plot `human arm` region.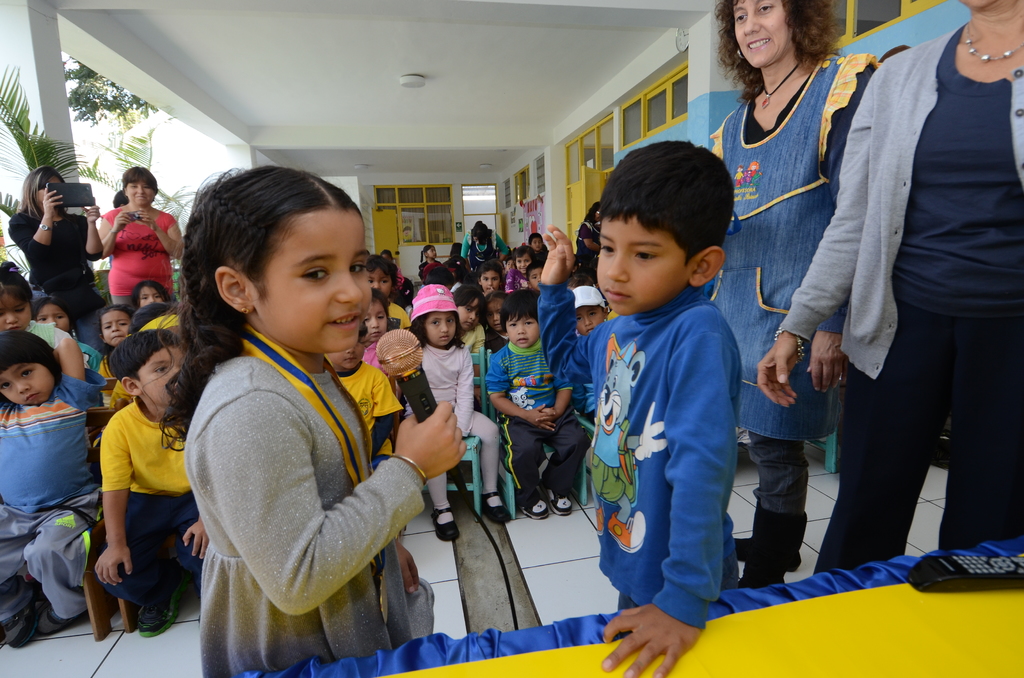
Plotted at [538, 219, 598, 385].
